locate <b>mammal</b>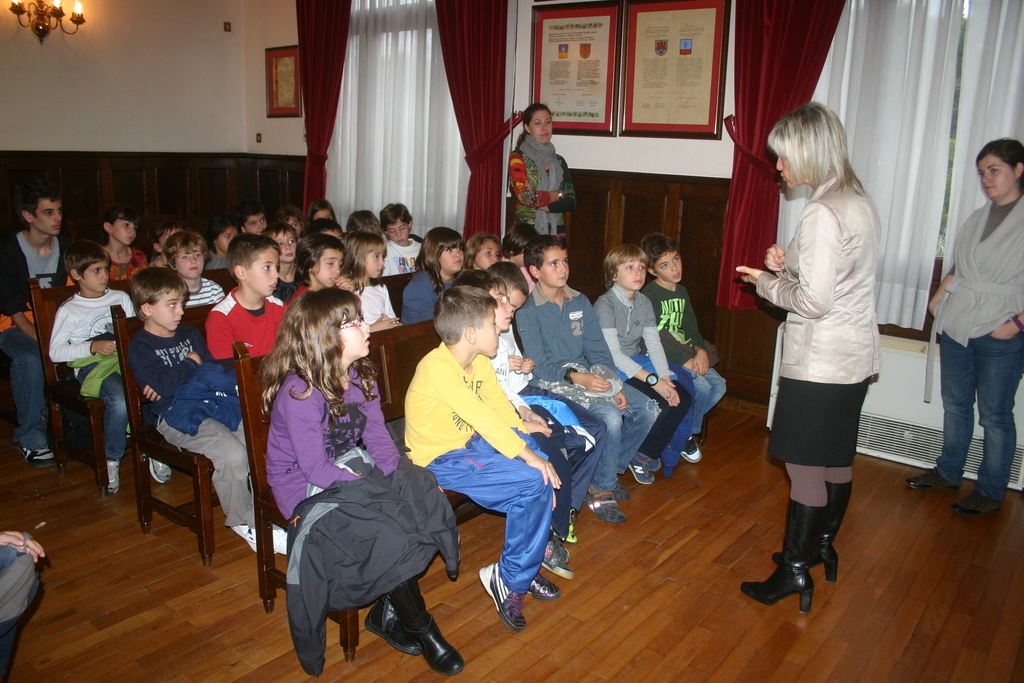
452/267/573/573
